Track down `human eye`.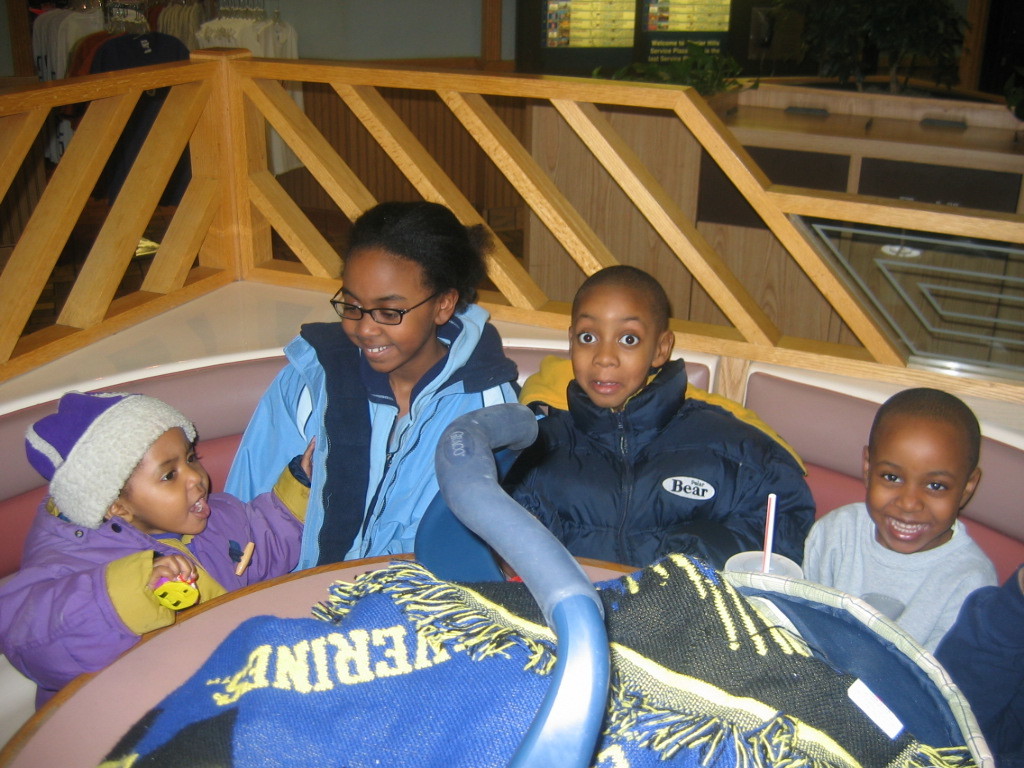
Tracked to rect(612, 325, 643, 349).
